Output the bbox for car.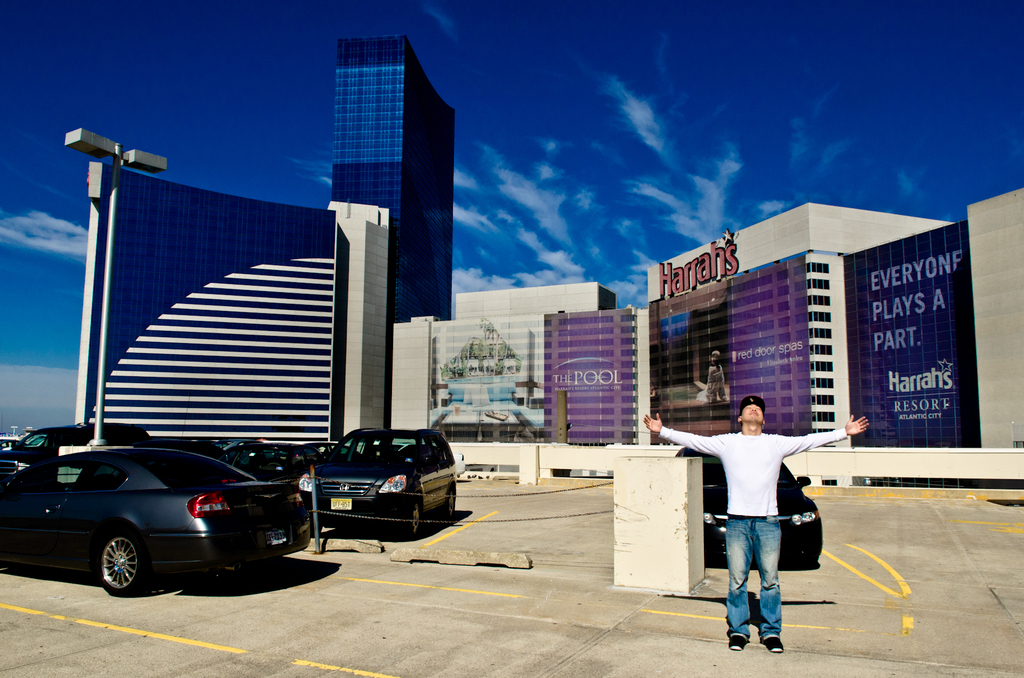
0:419:147:481.
